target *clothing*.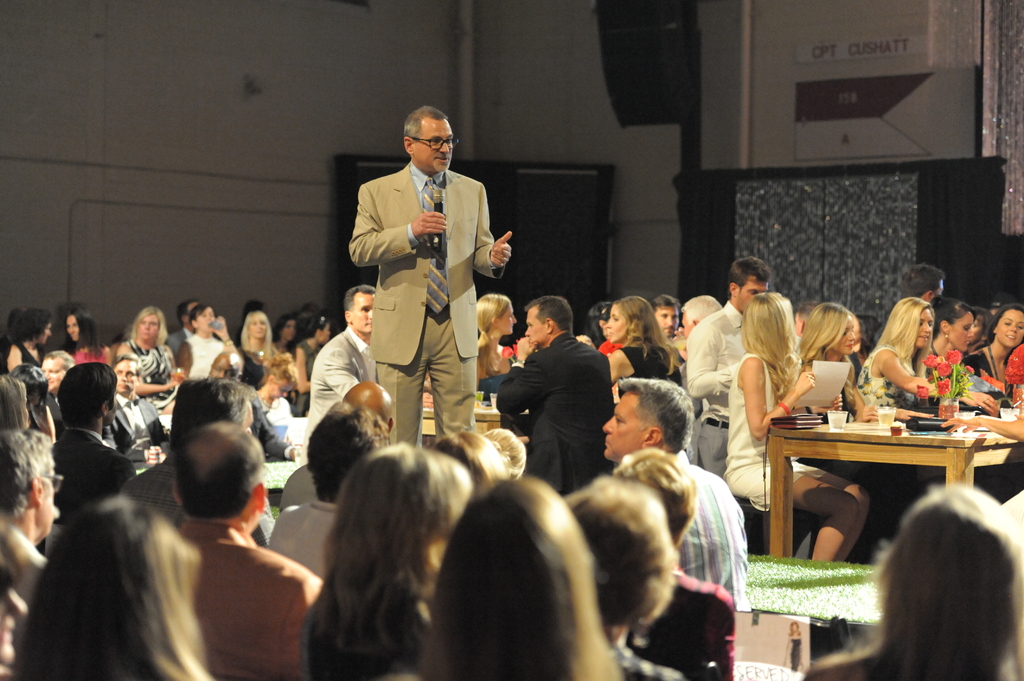
Target region: <box>680,362,703,467</box>.
